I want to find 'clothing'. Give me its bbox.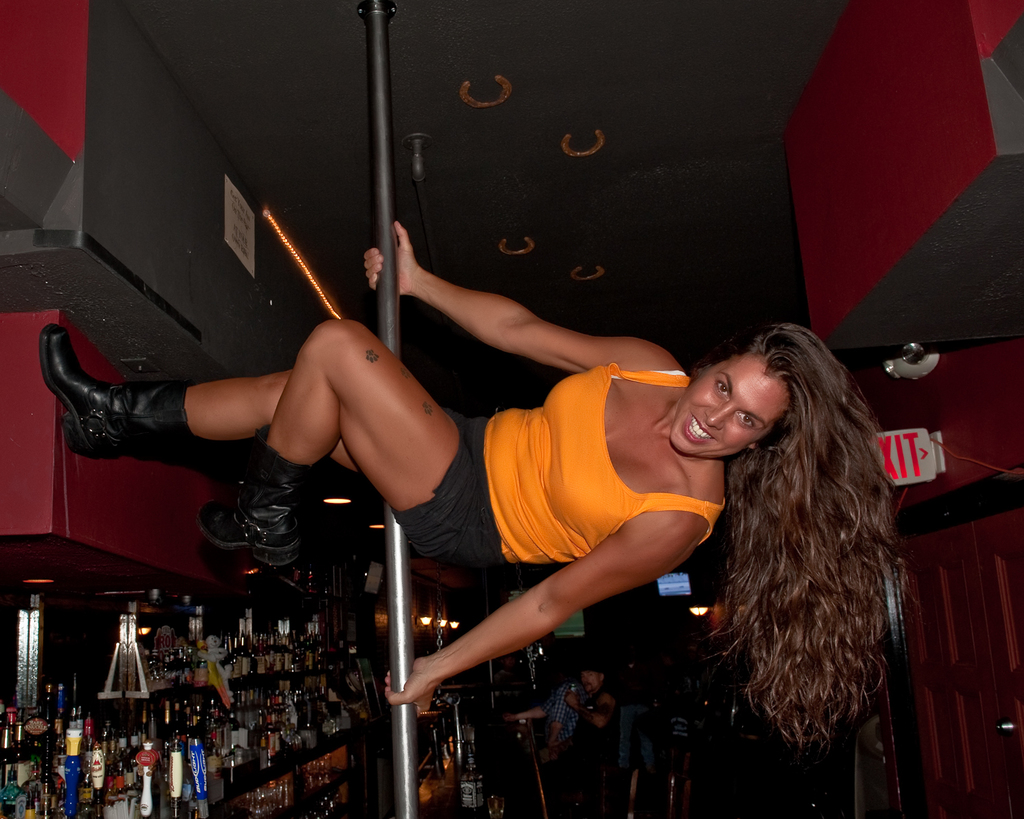
rect(378, 358, 724, 585).
